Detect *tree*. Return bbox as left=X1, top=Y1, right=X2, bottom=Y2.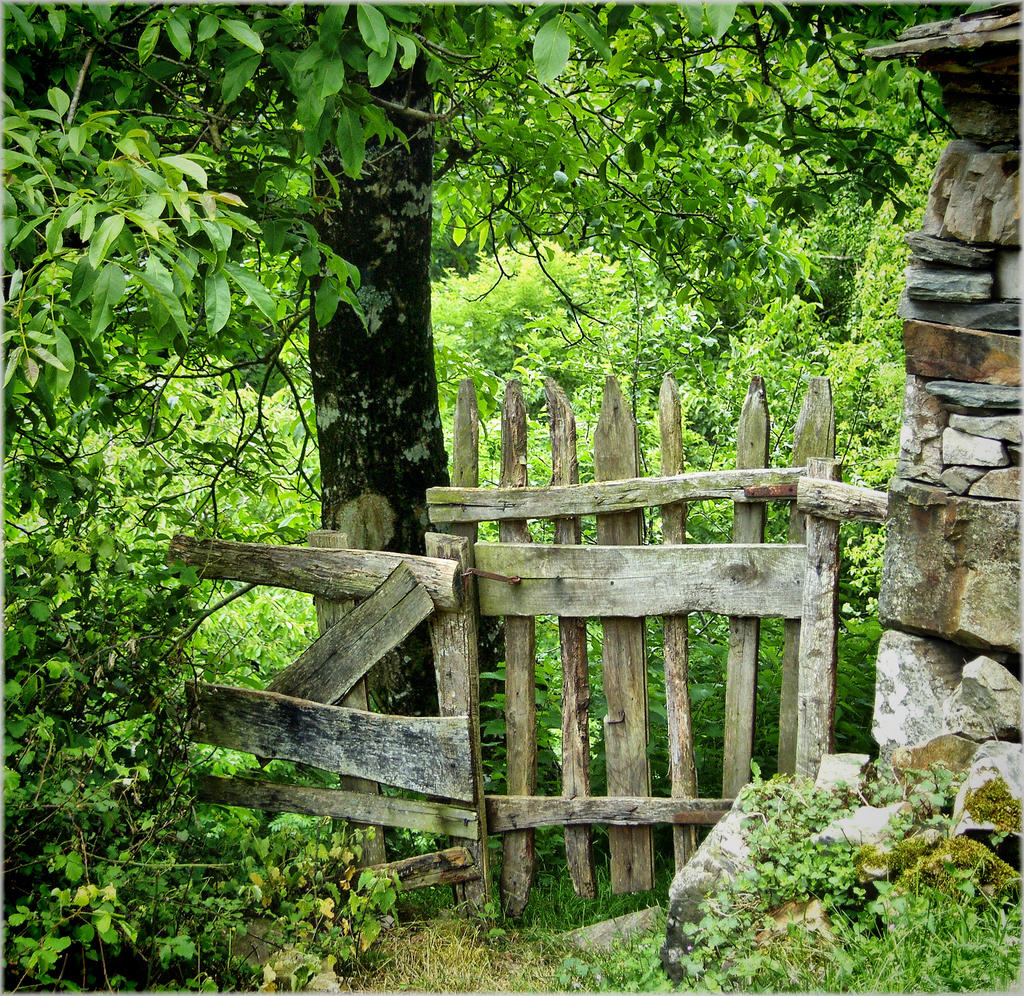
left=0, top=0, right=528, bottom=769.
